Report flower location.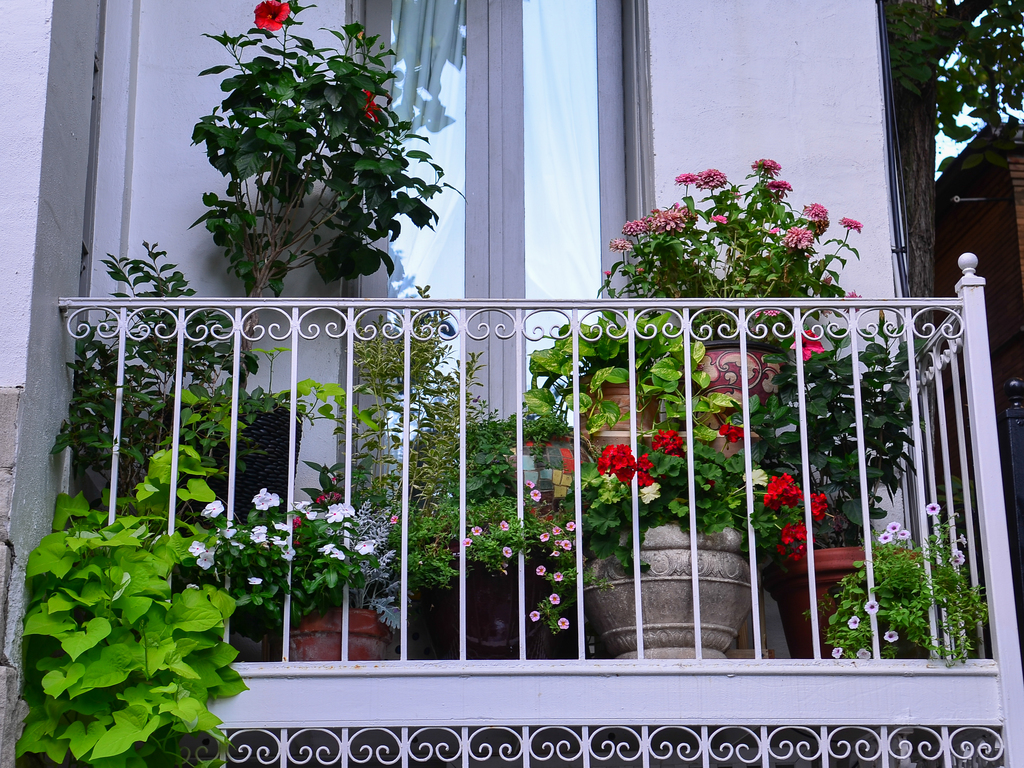
Report: box(672, 170, 700, 192).
